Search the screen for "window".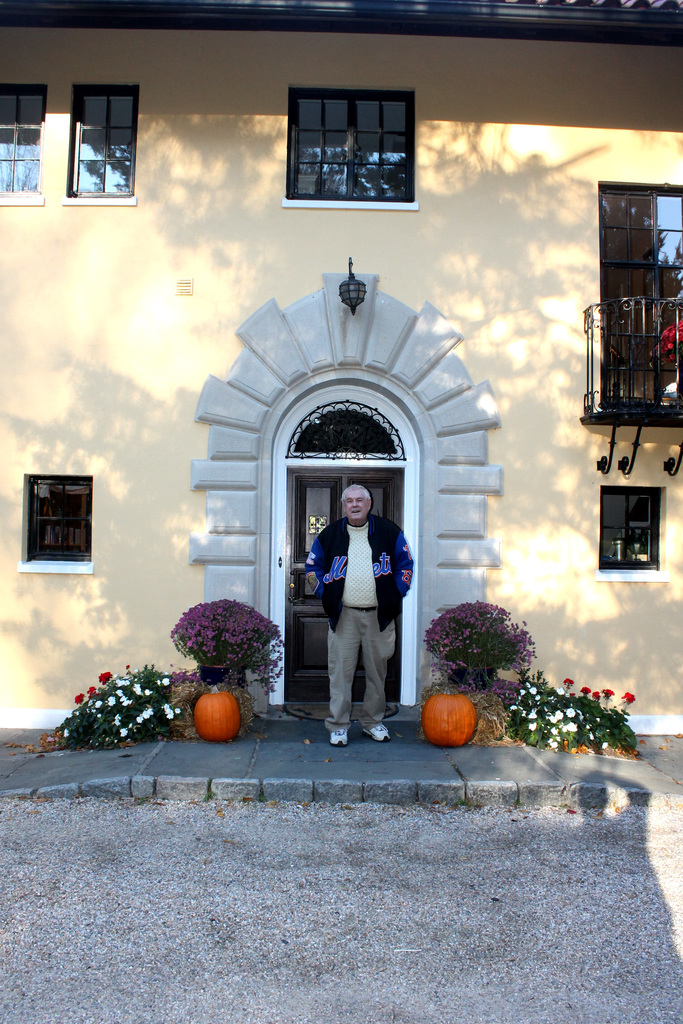
Found at [296,73,425,204].
